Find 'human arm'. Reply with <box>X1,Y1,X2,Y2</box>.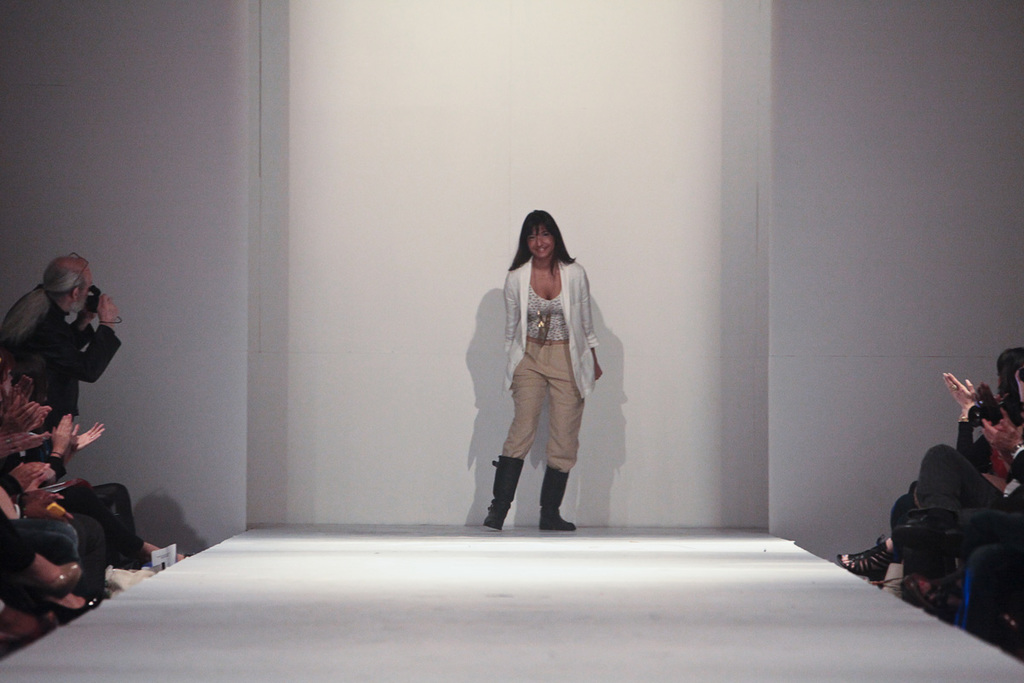
<box>976,444,1023,511</box>.
